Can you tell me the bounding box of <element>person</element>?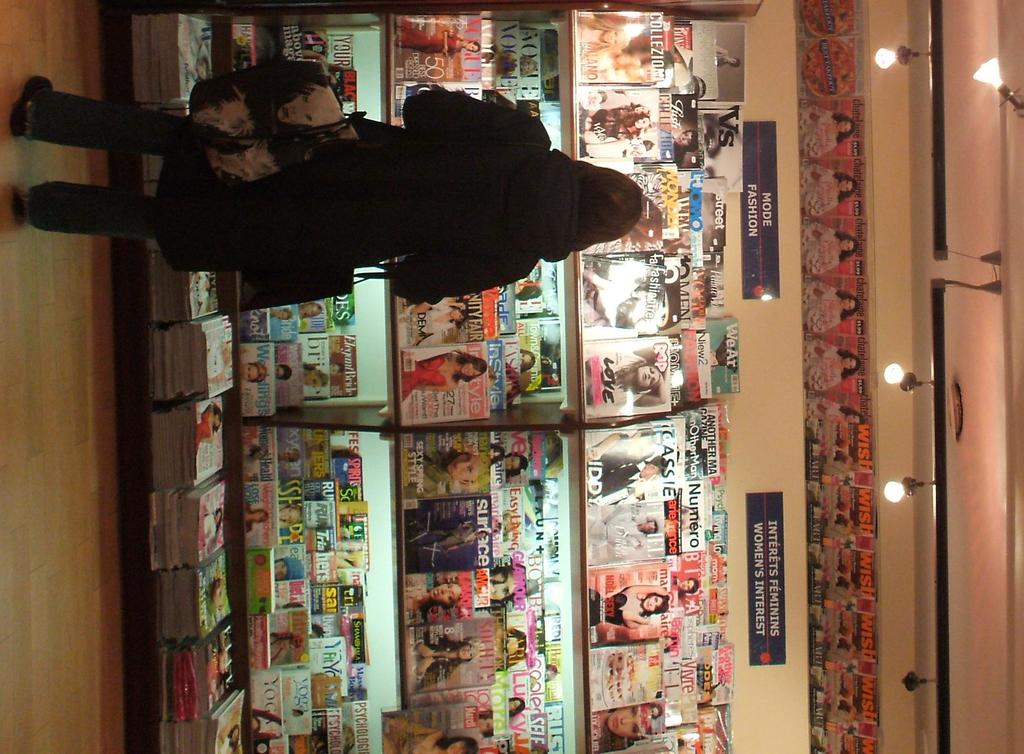
crop(194, 407, 227, 449).
